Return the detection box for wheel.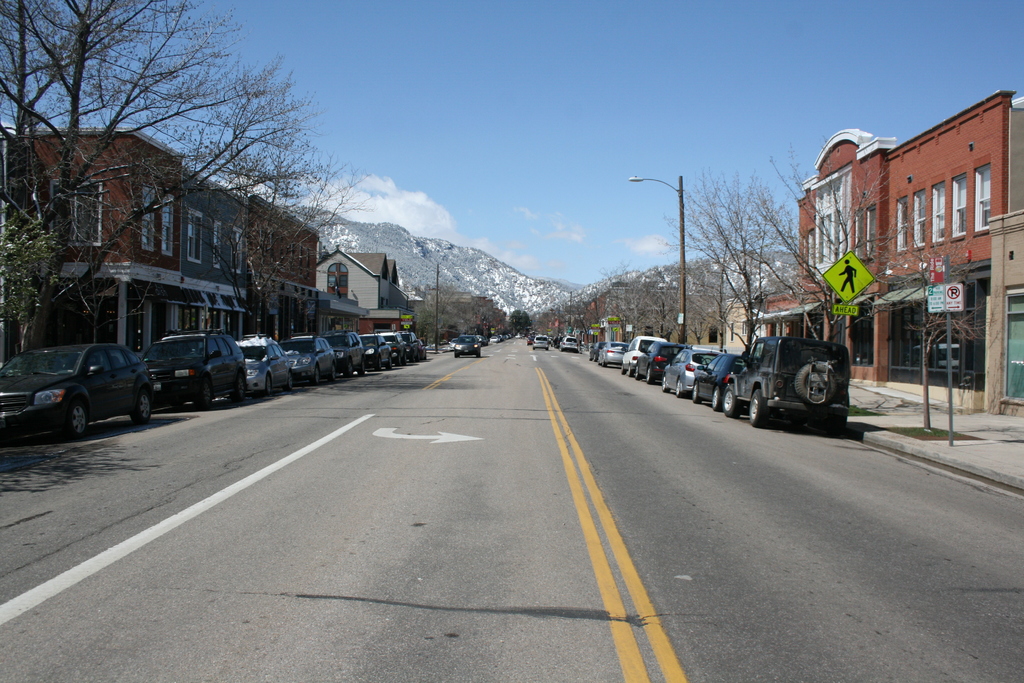
234,372,247,406.
